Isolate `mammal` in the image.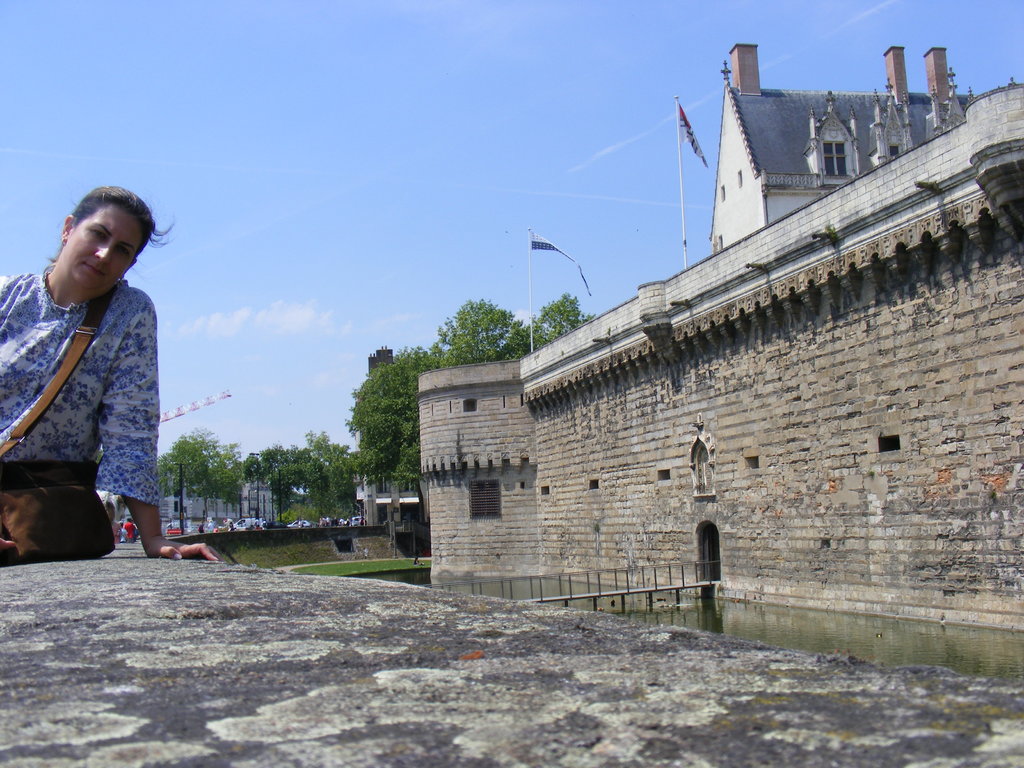
Isolated region: select_region(127, 518, 133, 541).
